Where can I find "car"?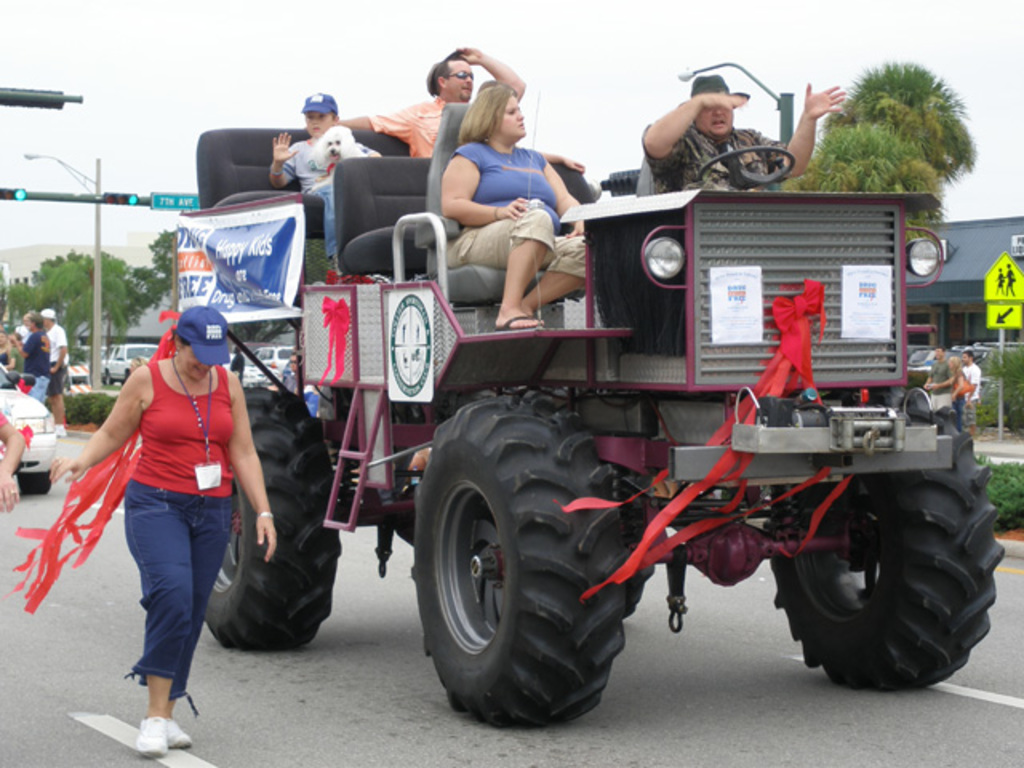
You can find it at x1=98, y1=342, x2=154, y2=379.
